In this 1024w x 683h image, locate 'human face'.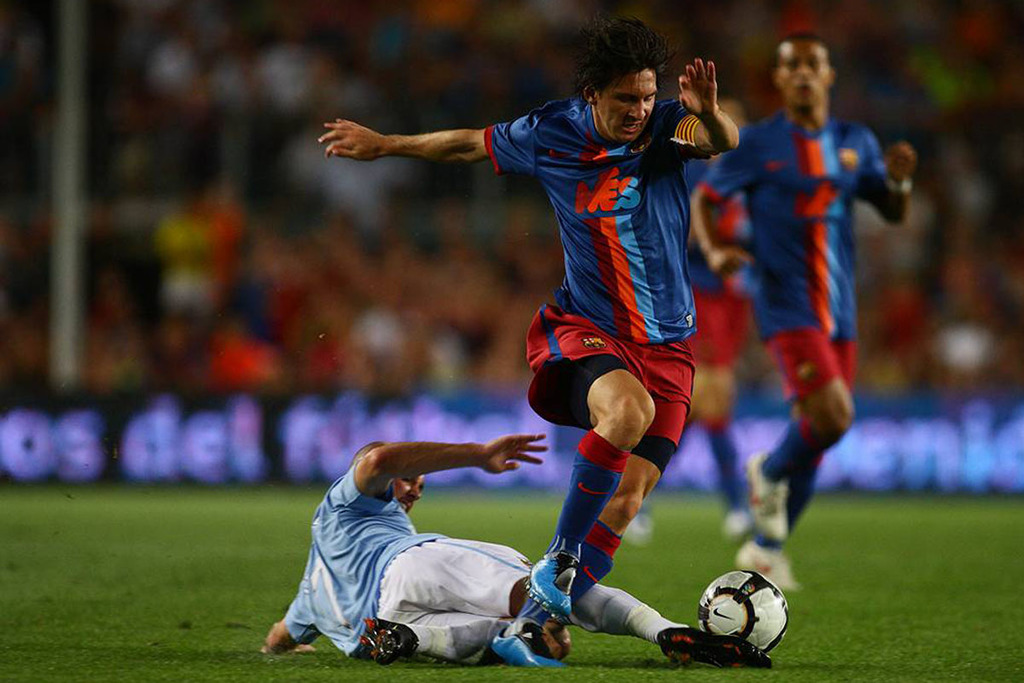
Bounding box: region(780, 38, 830, 114).
